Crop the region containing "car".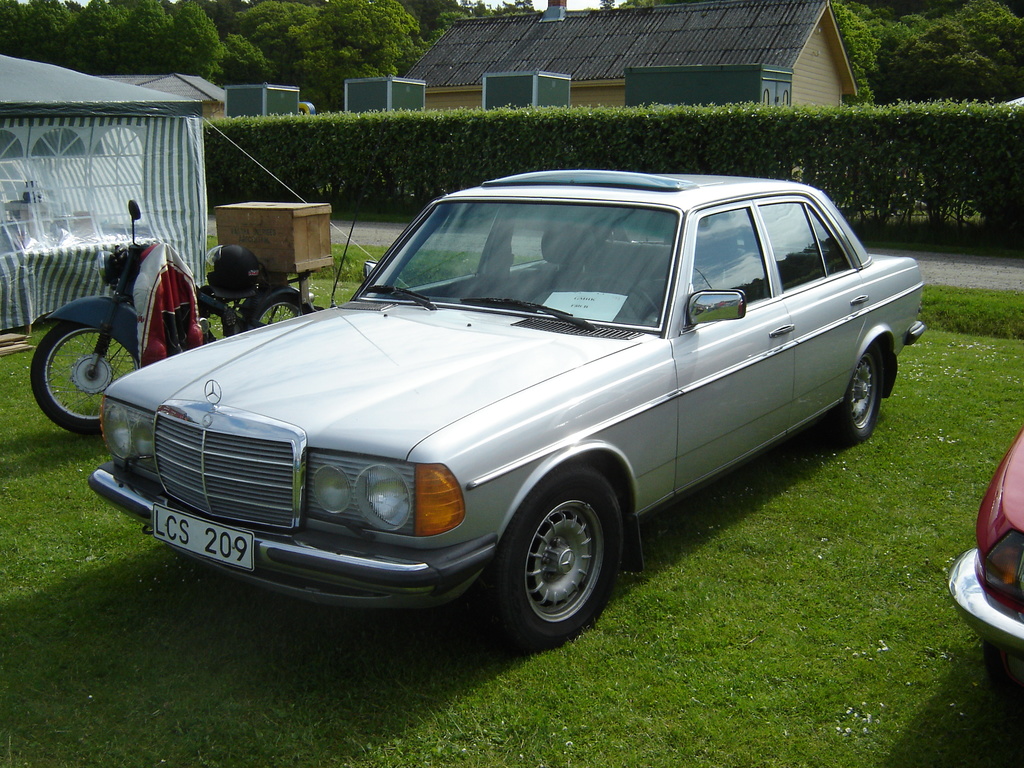
Crop region: box(949, 424, 1023, 684).
